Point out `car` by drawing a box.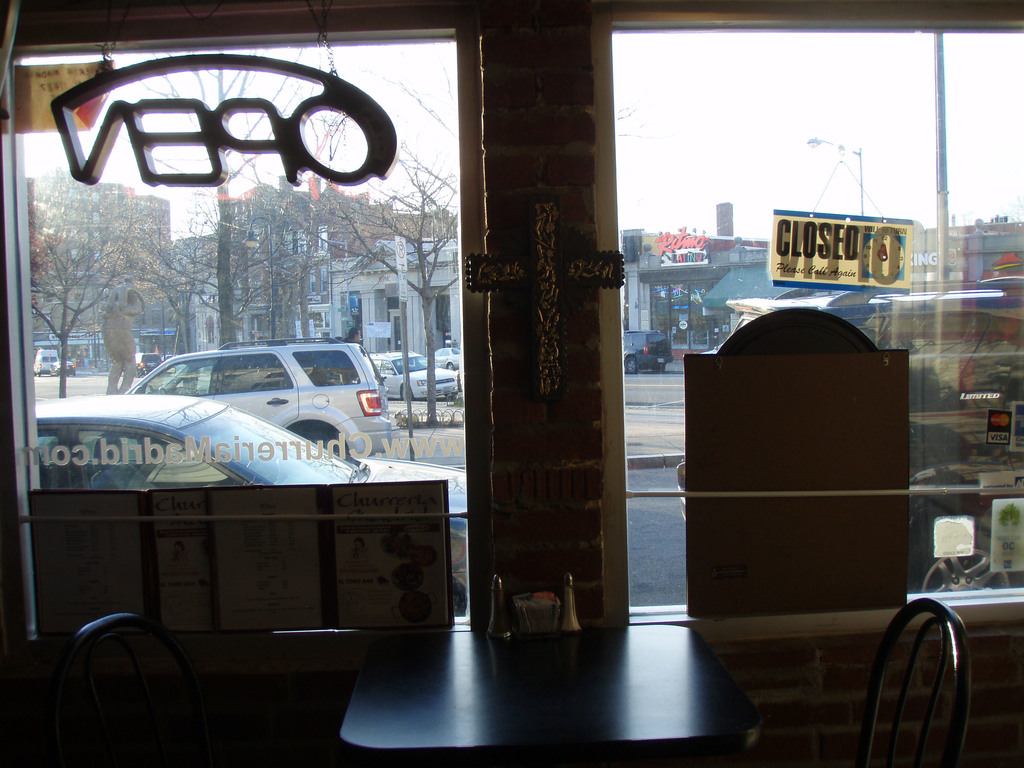
[x1=427, y1=351, x2=460, y2=372].
